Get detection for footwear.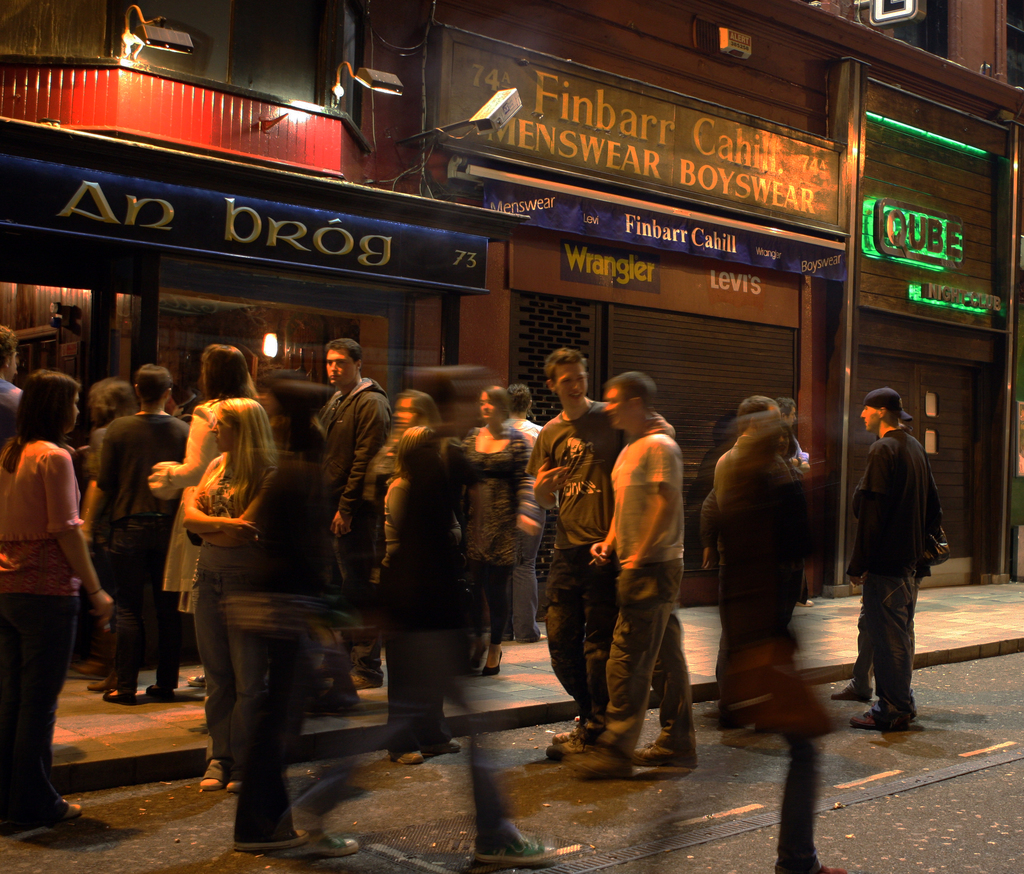
Detection: (102,688,131,708).
